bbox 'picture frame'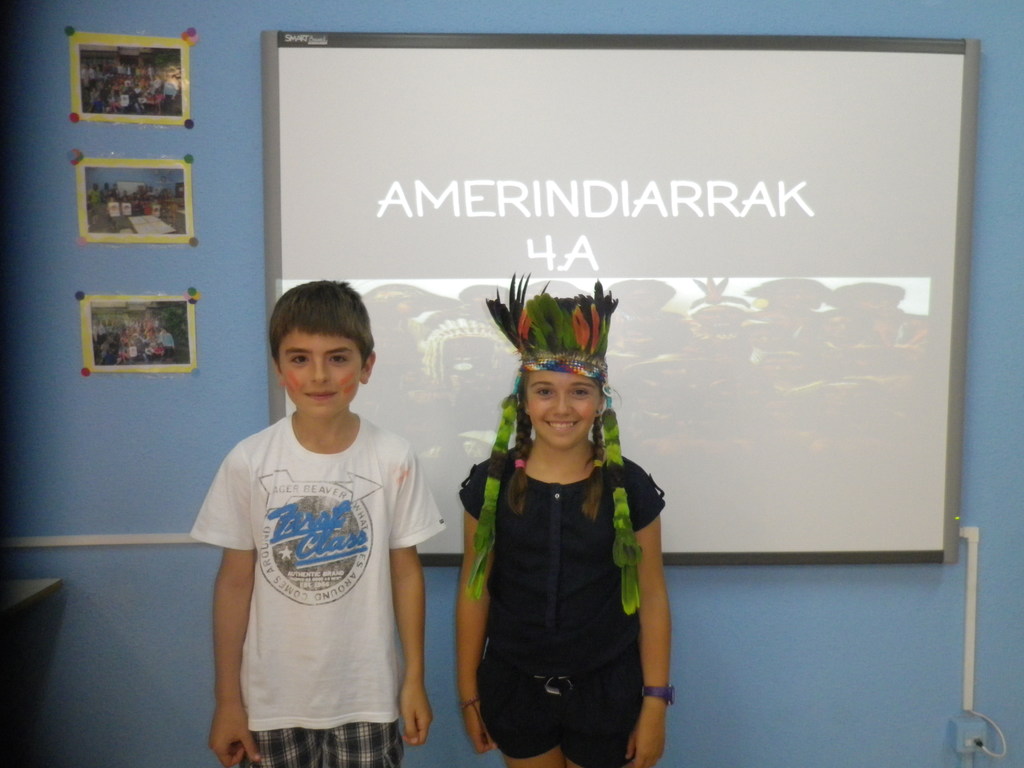
(x1=54, y1=24, x2=193, y2=123)
